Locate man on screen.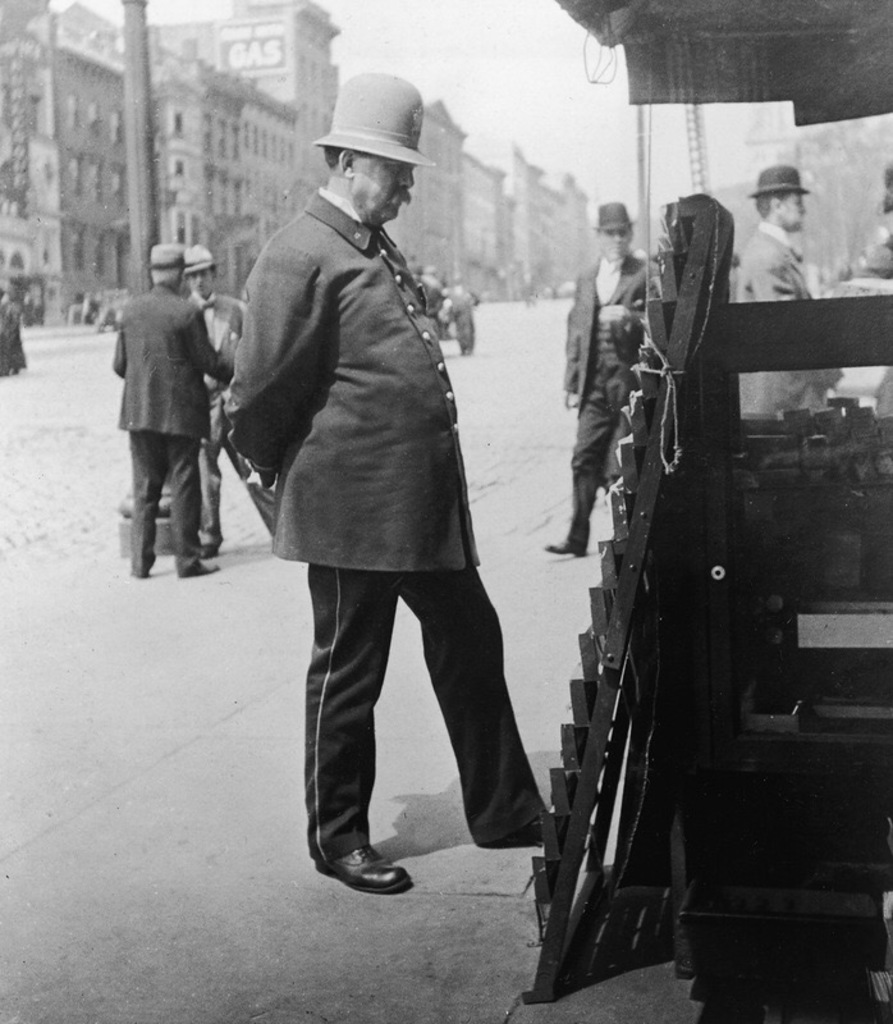
On screen at [left=104, top=241, right=232, bottom=581].
